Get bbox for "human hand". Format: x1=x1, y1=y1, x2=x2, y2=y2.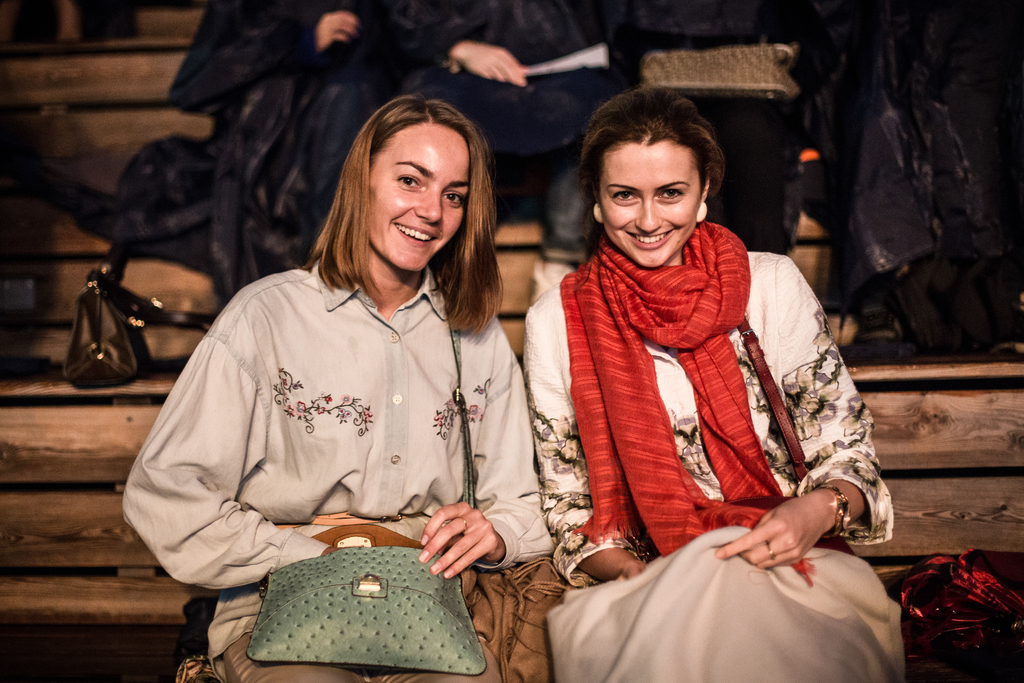
x1=617, y1=561, x2=648, y2=584.
